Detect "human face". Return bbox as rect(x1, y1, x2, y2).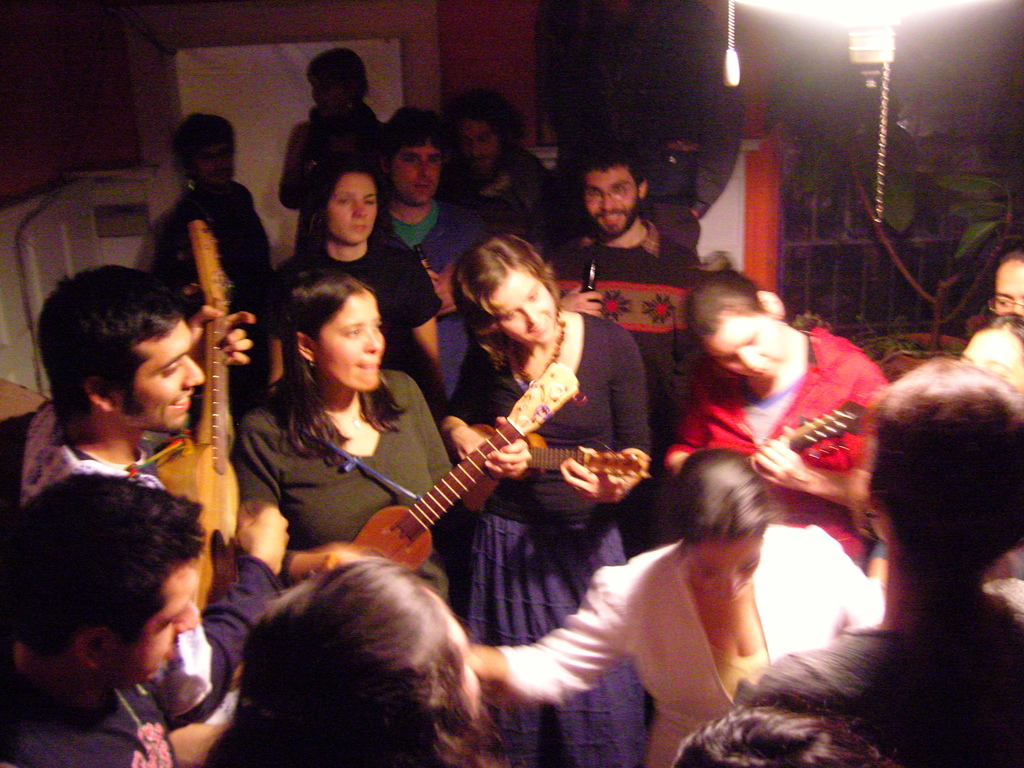
rect(703, 314, 792, 383).
